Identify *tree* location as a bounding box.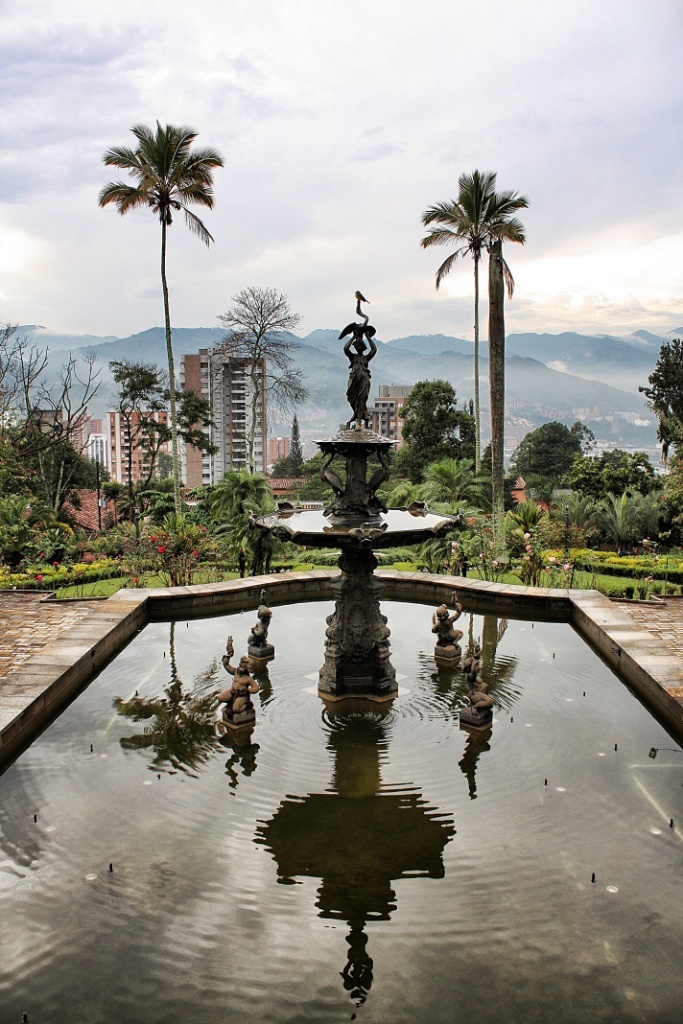
pyautogui.locateOnScreen(31, 435, 109, 511).
